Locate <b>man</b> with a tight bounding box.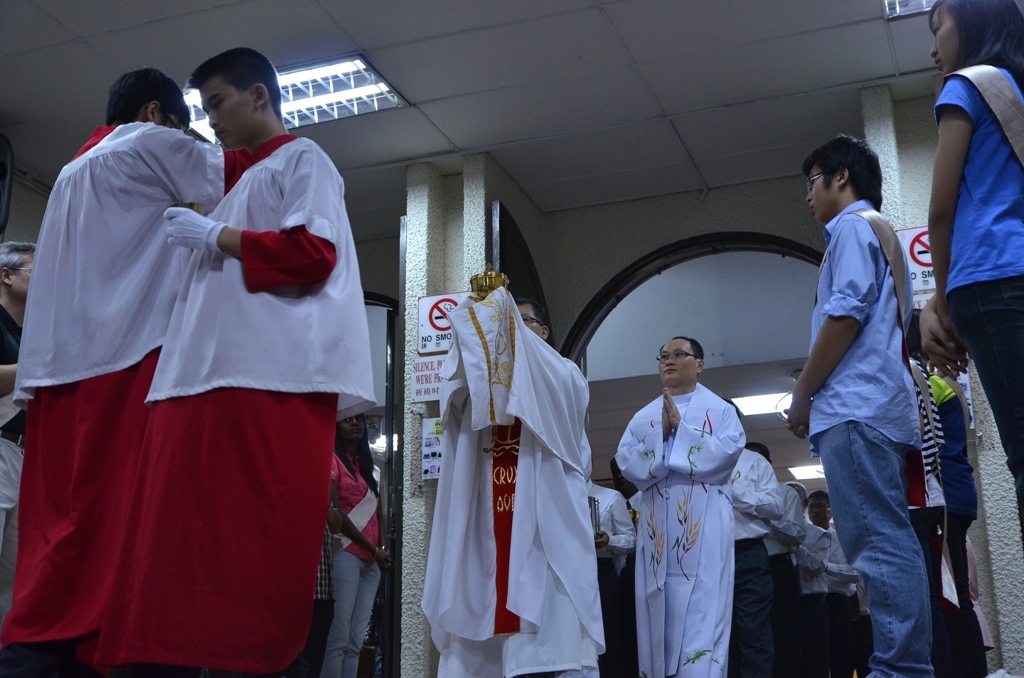
l=3, t=65, r=250, b=677.
